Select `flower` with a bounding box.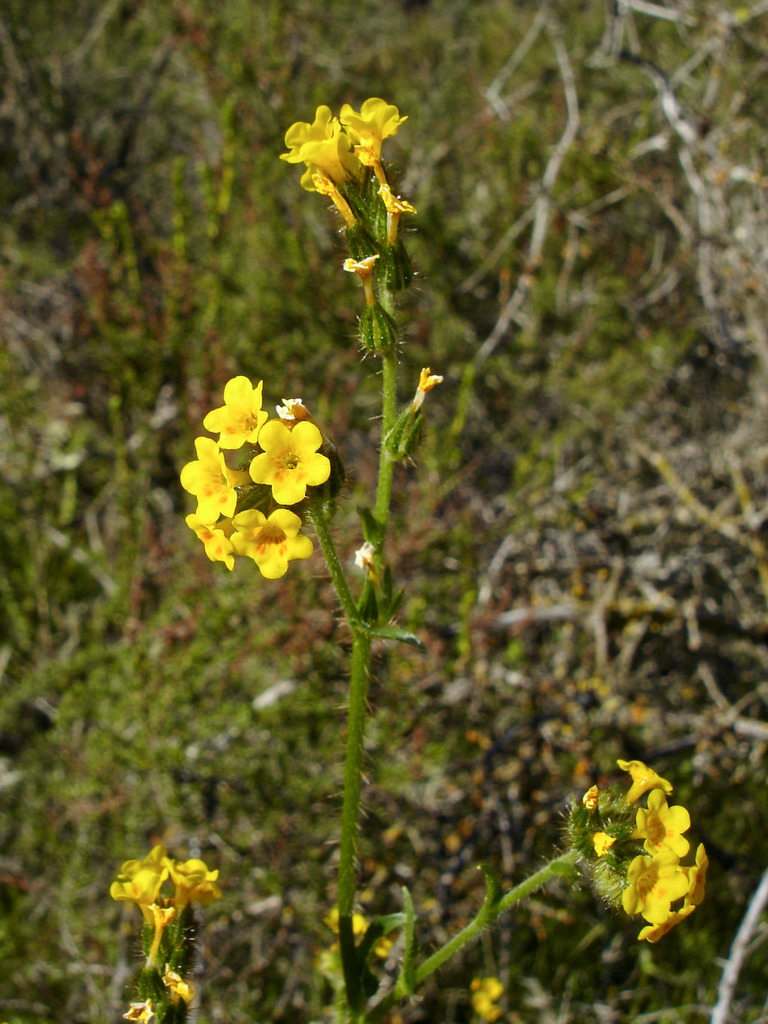
{"left": 332, "top": 904, "right": 400, "bottom": 967}.
